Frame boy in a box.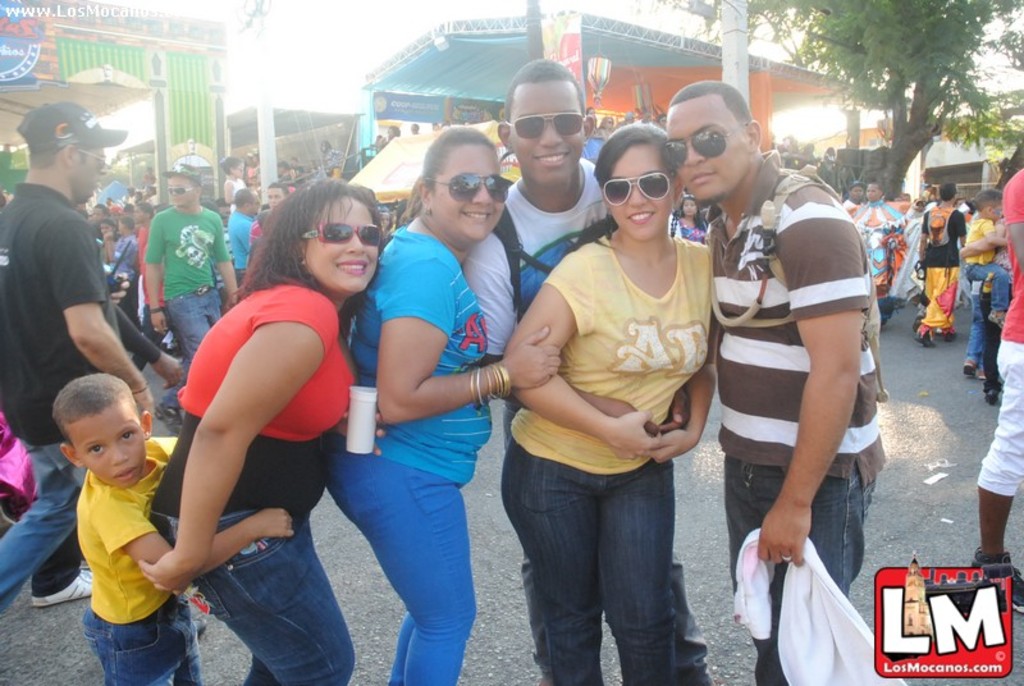
{"left": 960, "top": 186, "right": 1016, "bottom": 379}.
